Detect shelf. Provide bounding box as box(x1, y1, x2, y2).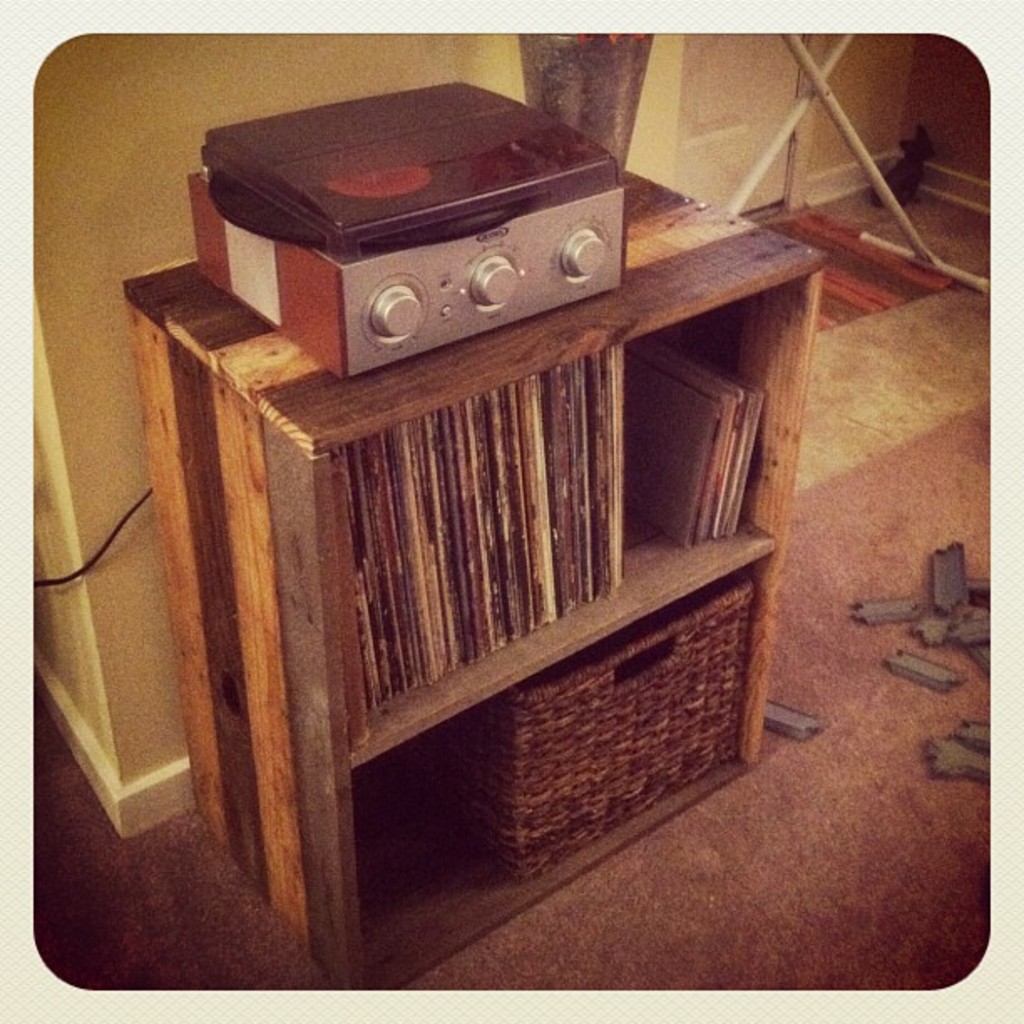
box(122, 146, 823, 989).
